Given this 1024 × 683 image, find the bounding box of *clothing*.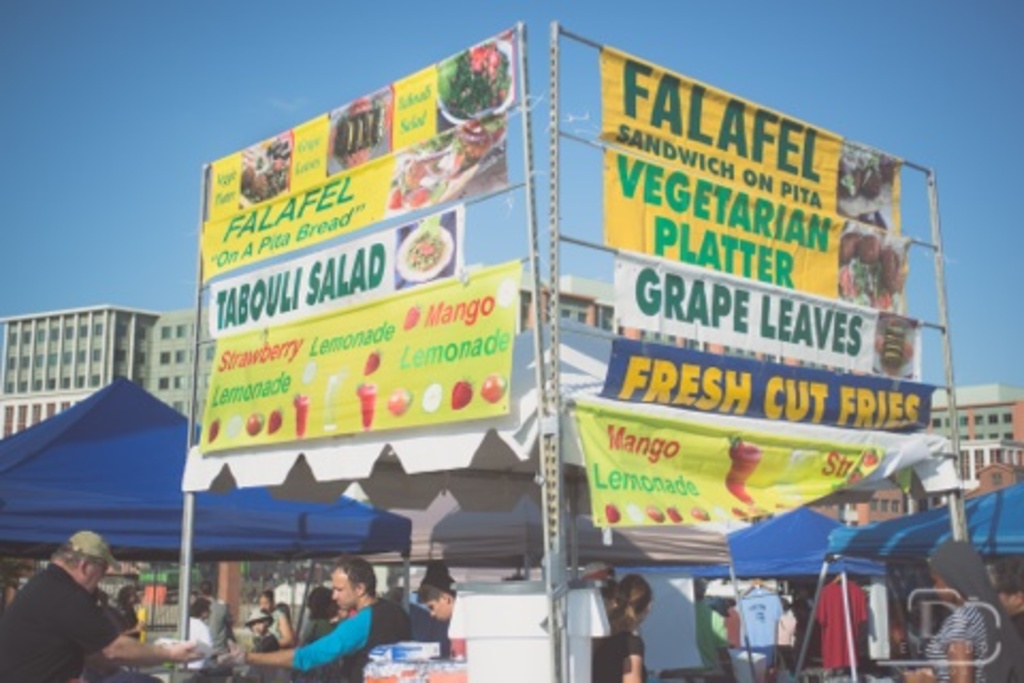
bbox=(777, 602, 806, 651).
